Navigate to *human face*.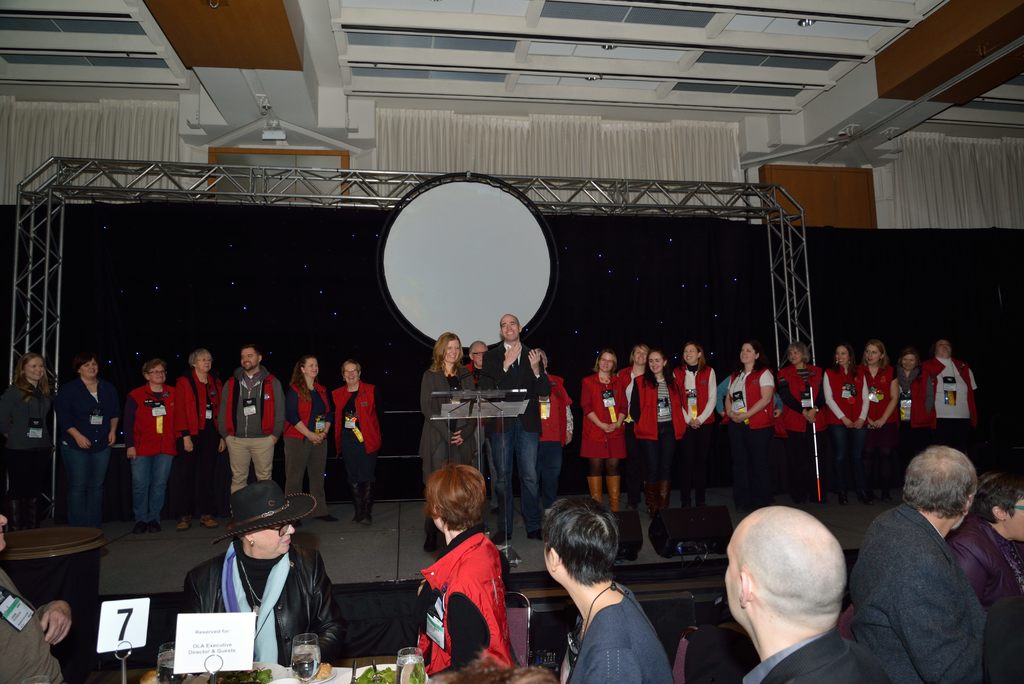
Navigation target: [x1=344, y1=362, x2=360, y2=384].
